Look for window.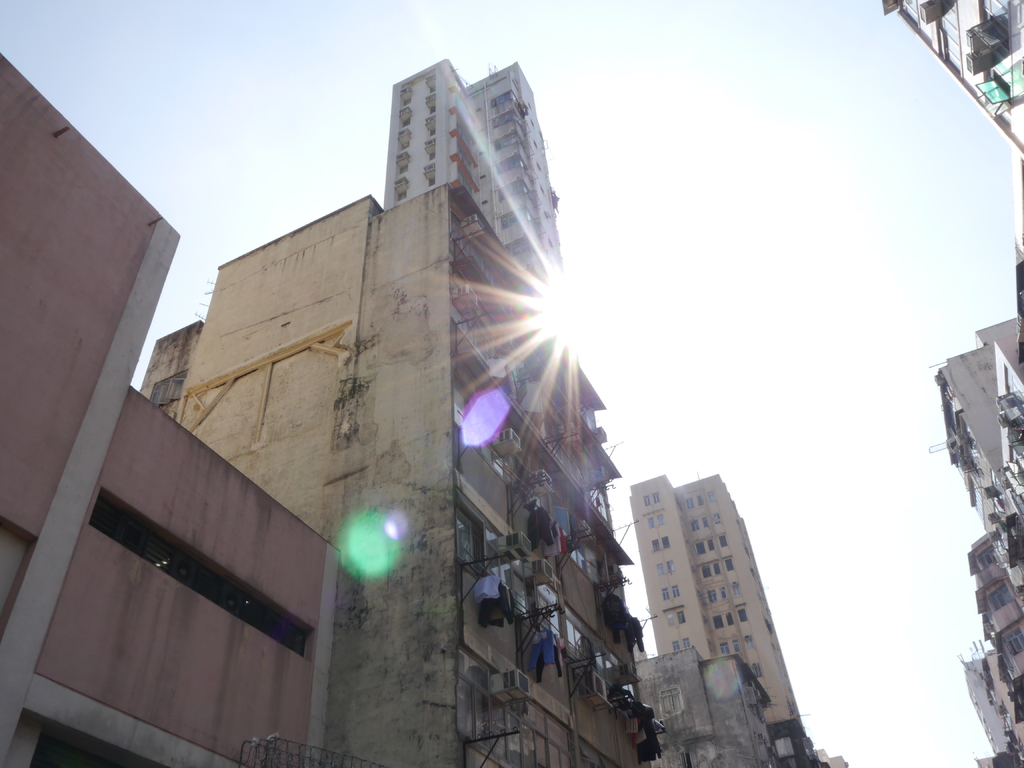
Found: region(457, 503, 535, 615).
